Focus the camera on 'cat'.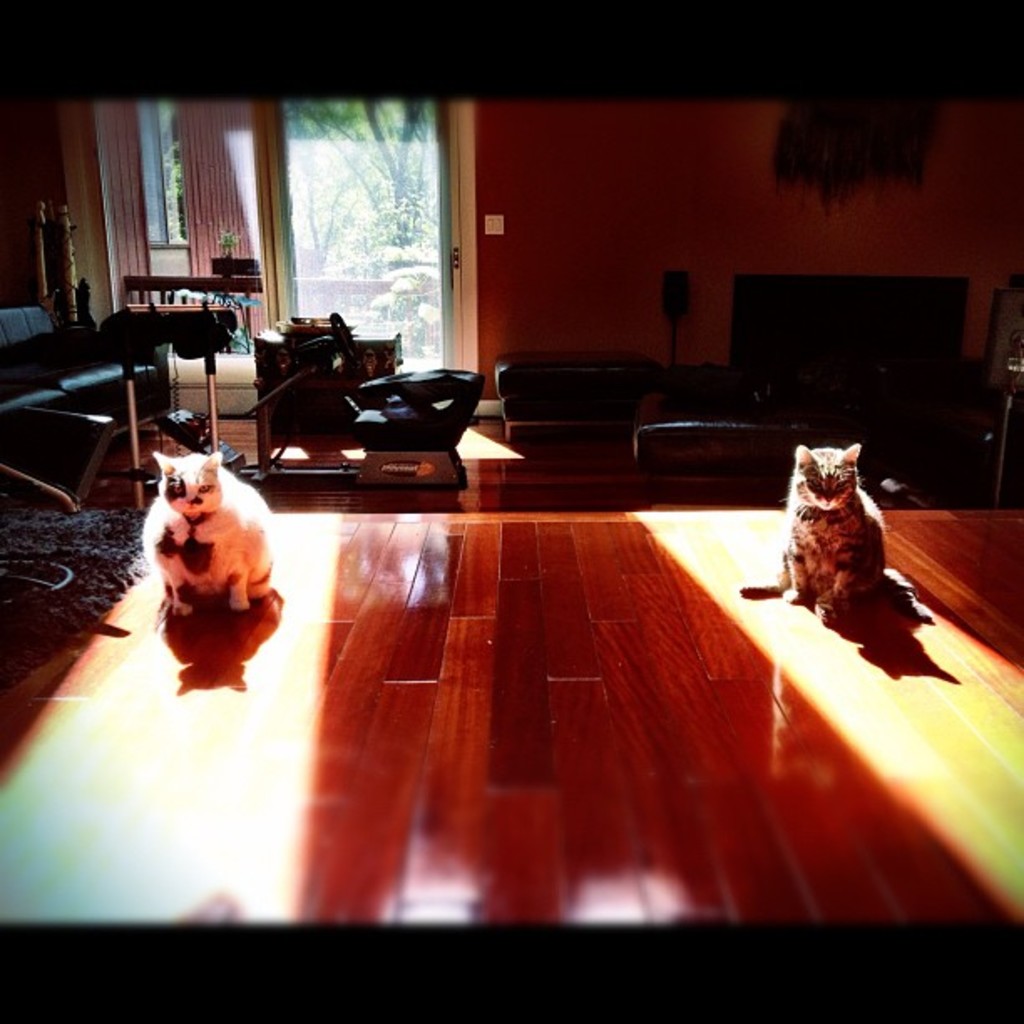
Focus region: 144,450,283,616.
